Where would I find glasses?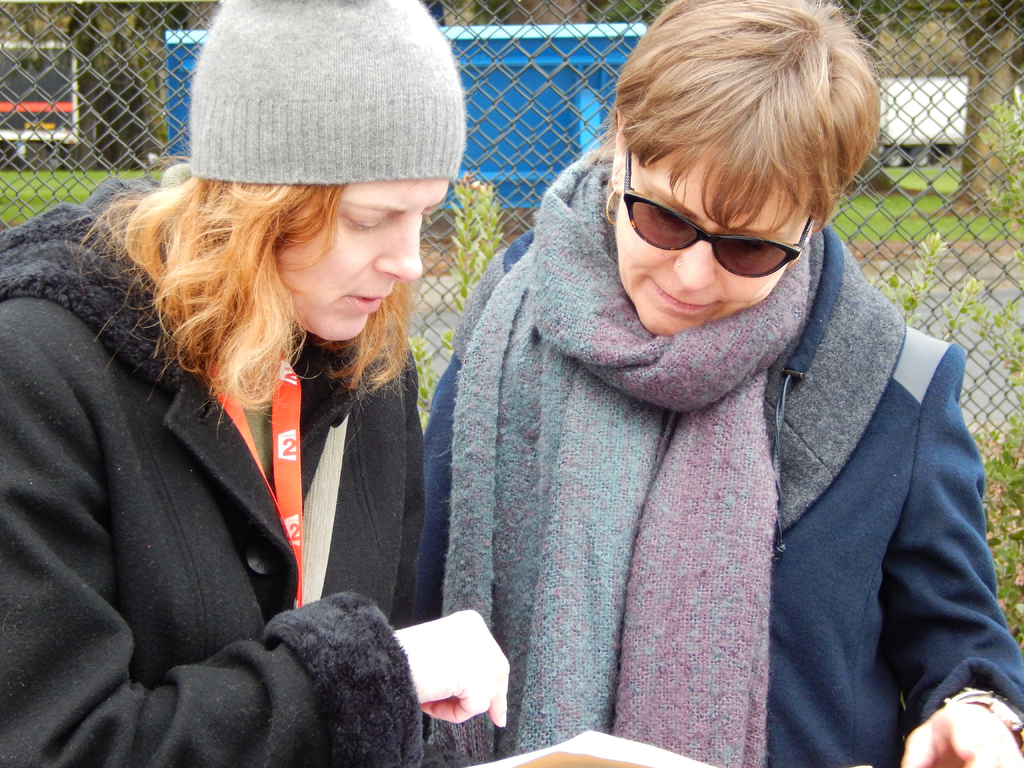
At bbox=(624, 141, 817, 281).
